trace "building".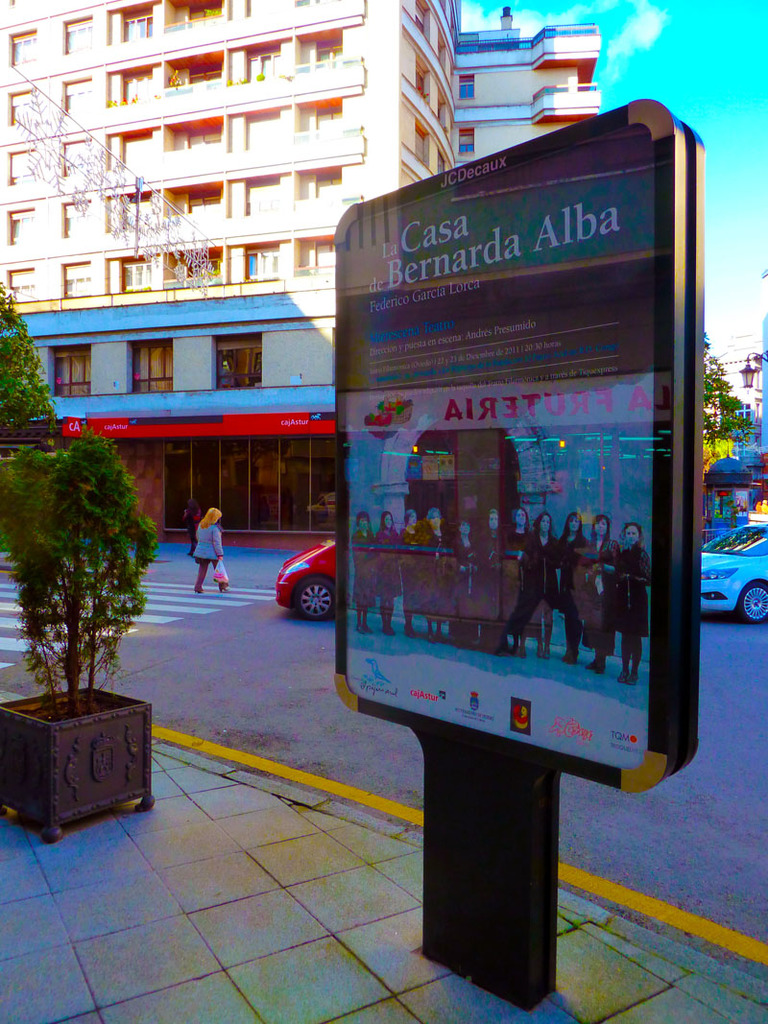
Traced to select_region(0, 0, 601, 542).
